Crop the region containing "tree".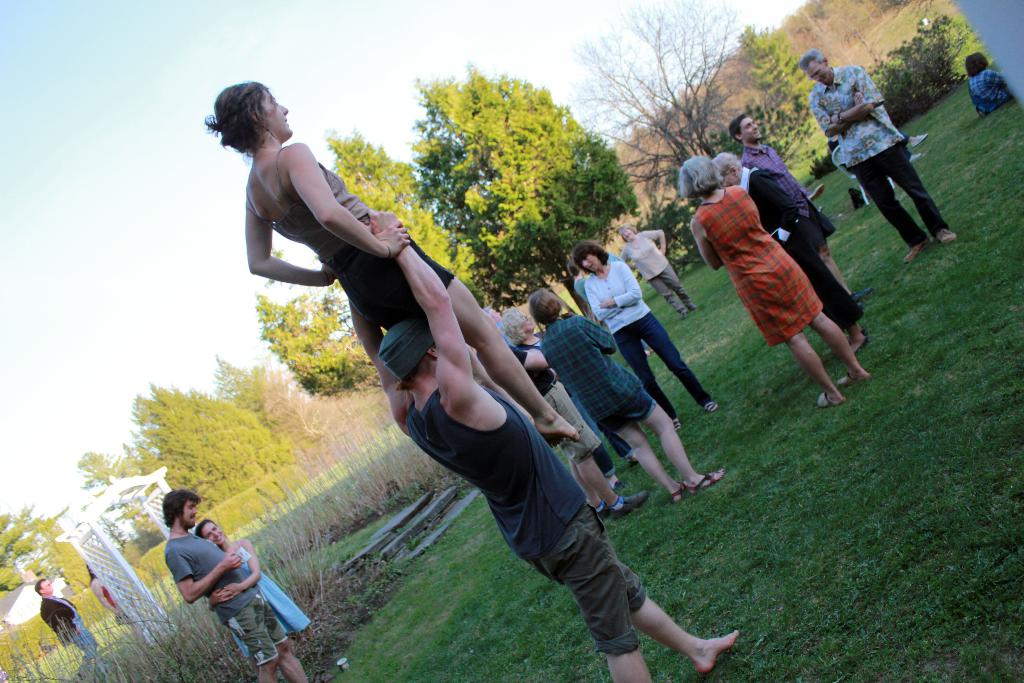
Crop region: x1=115 y1=377 x2=294 y2=509.
